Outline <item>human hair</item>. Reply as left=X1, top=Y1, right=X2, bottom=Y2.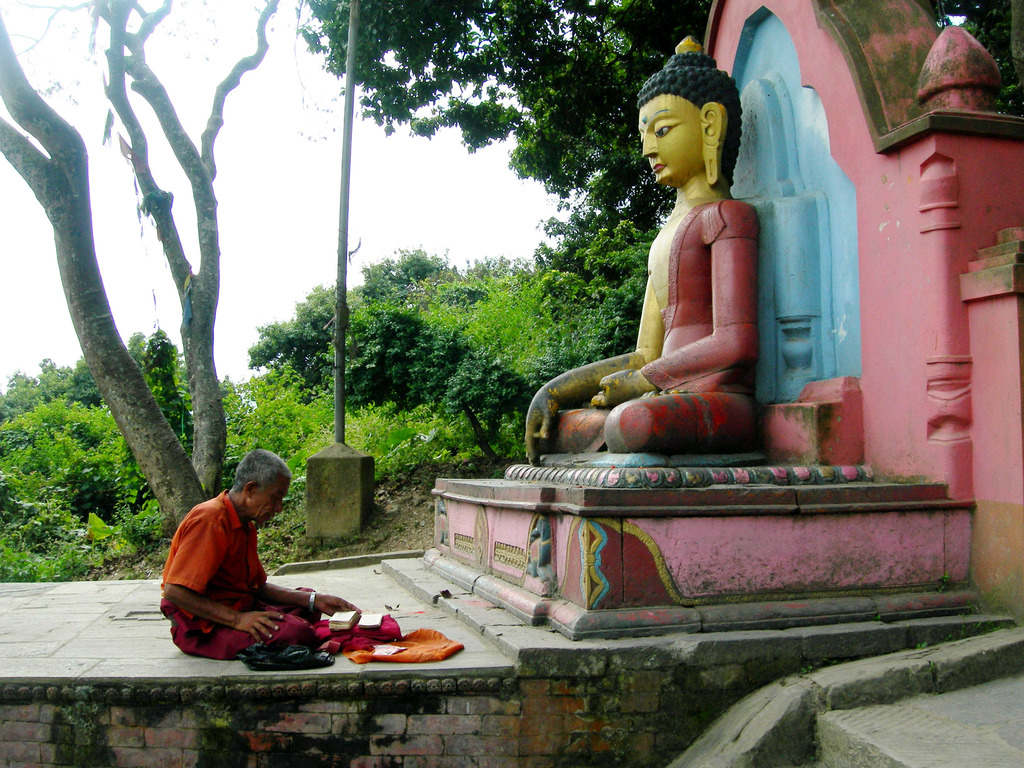
left=636, top=33, right=744, bottom=188.
